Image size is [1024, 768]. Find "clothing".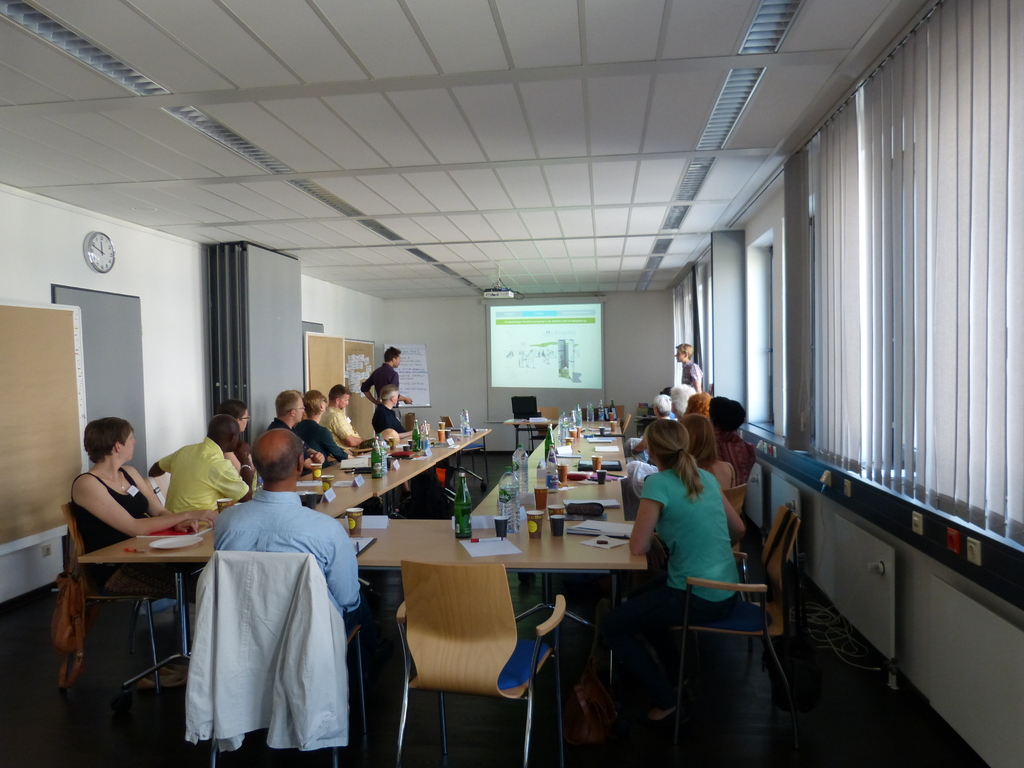
(325,410,344,442).
